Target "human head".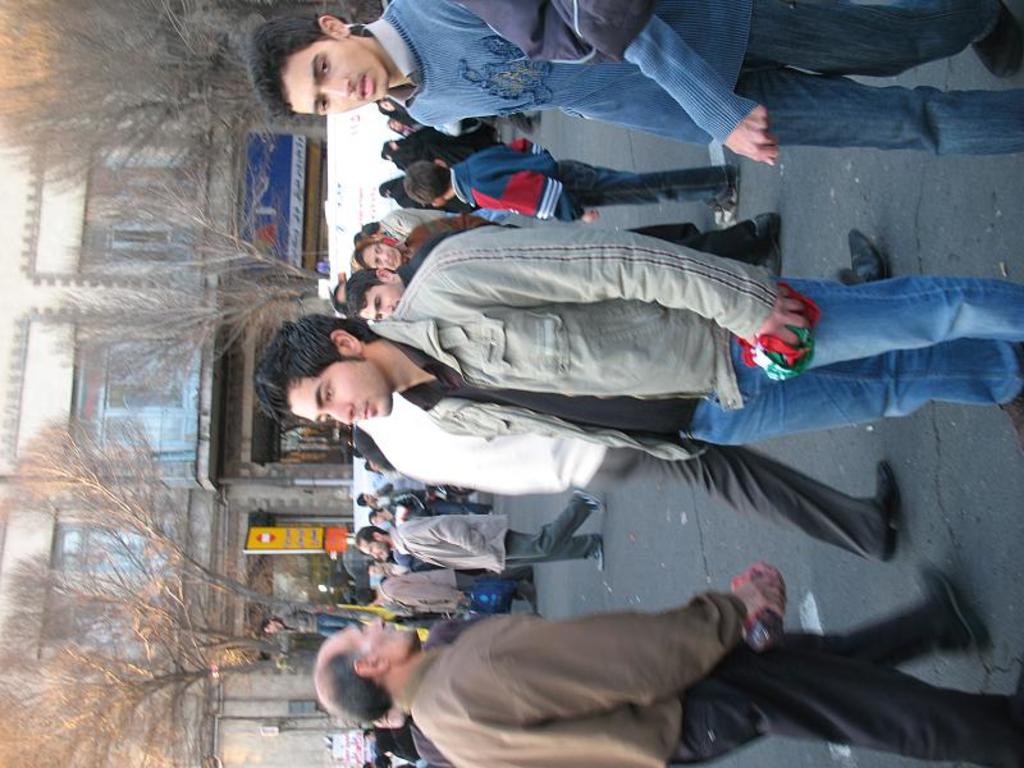
Target region: (402,159,456,210).
